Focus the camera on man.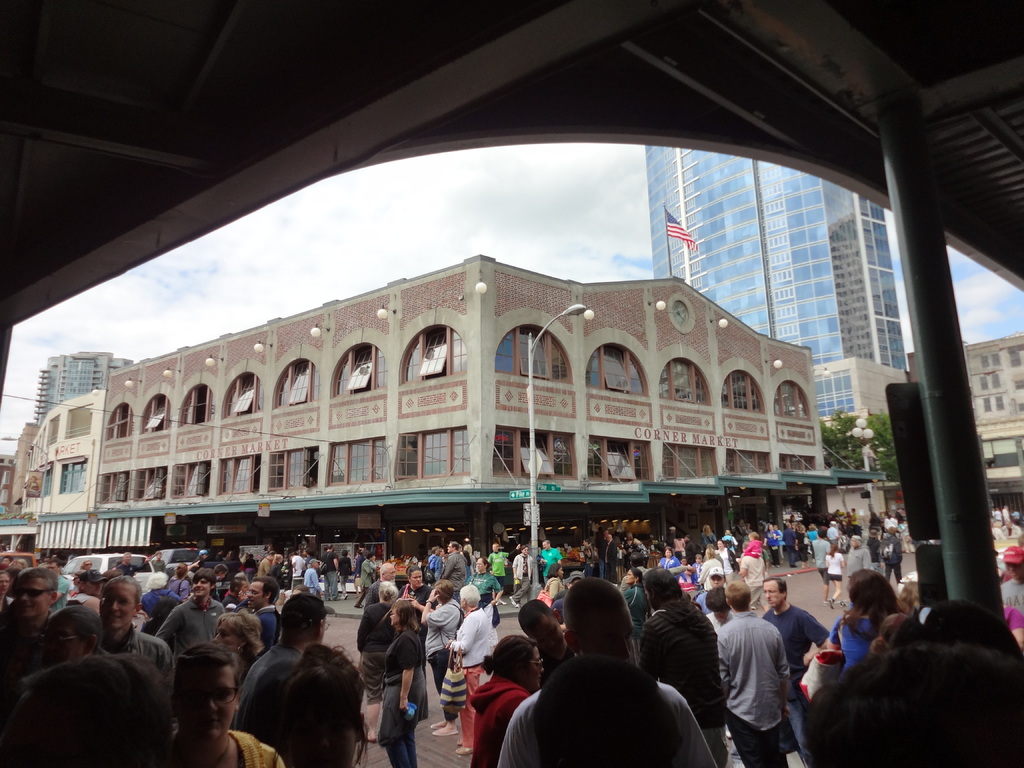
Focus region: [94, 576, 176, 725].
